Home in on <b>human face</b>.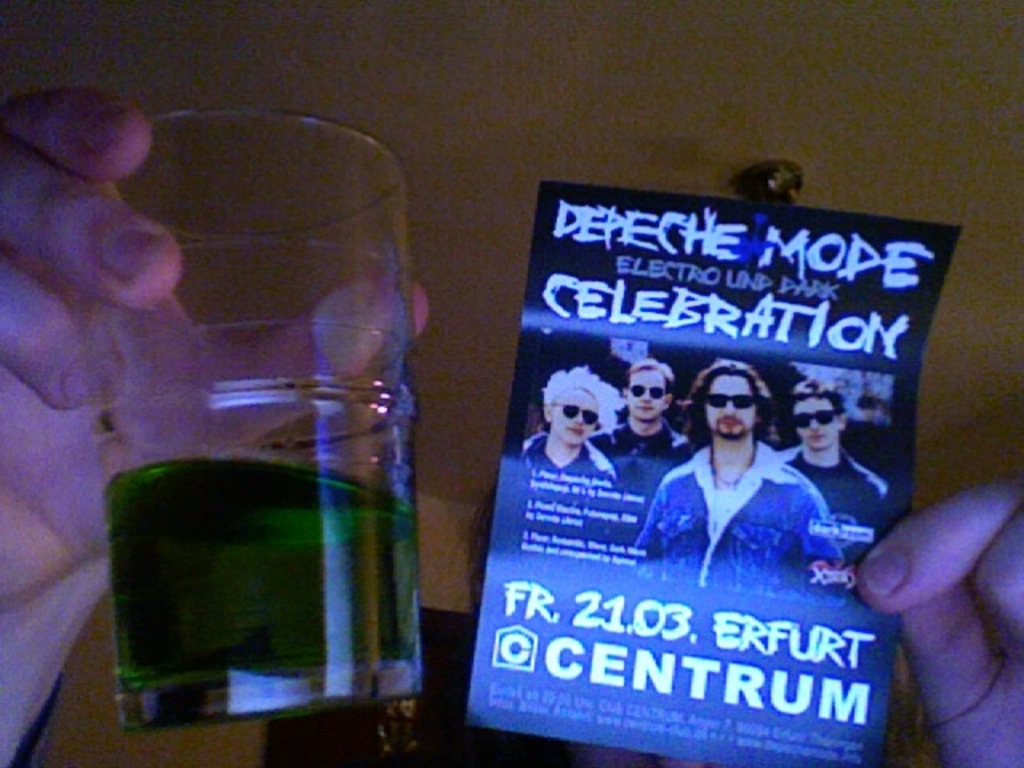
Homed in at box(627, 368, 669, 419).
